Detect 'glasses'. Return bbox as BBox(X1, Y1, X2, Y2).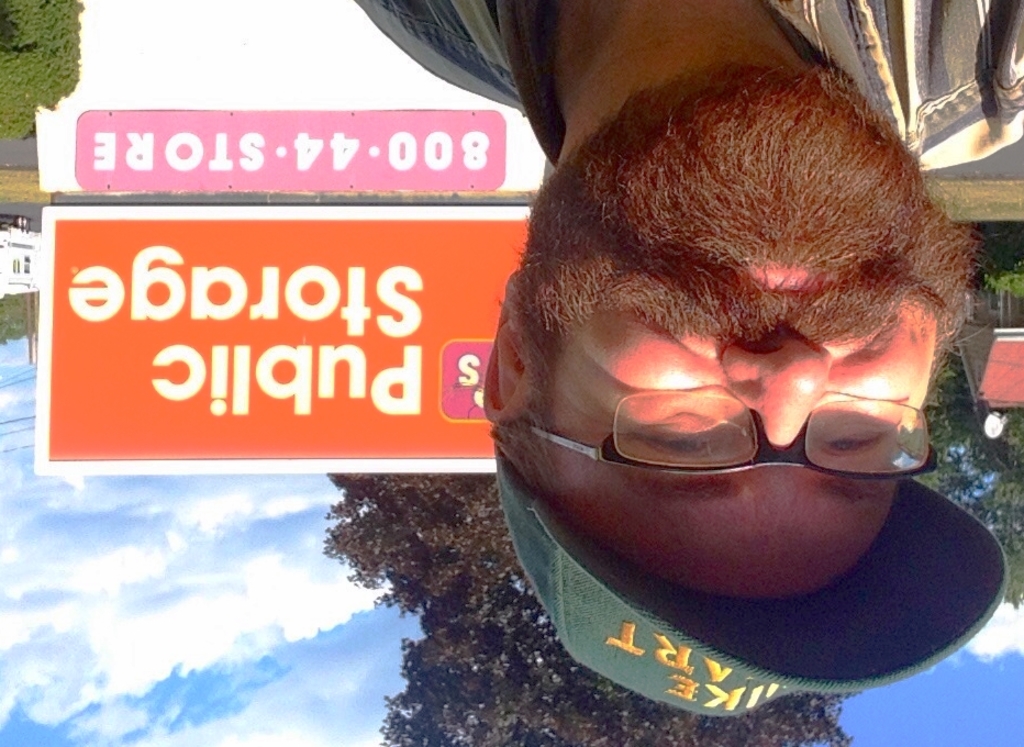
BBox(531, 390, 942, 475).
